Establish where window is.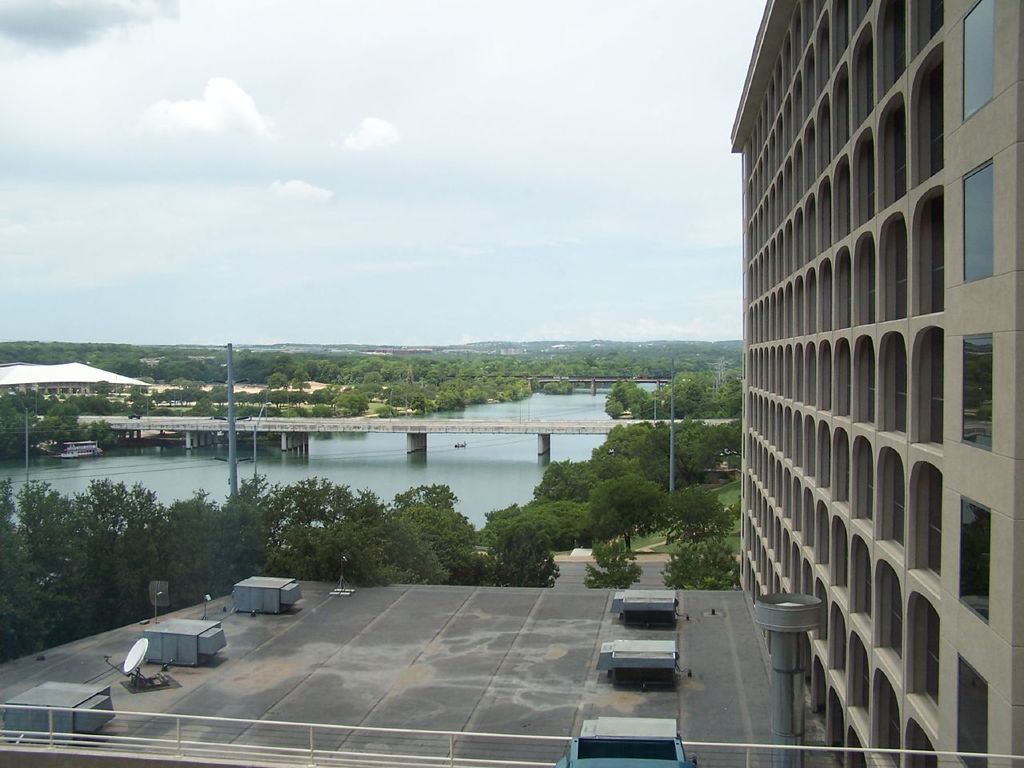
Established at <bbox>959, 160, 991, 284</bbox>.
